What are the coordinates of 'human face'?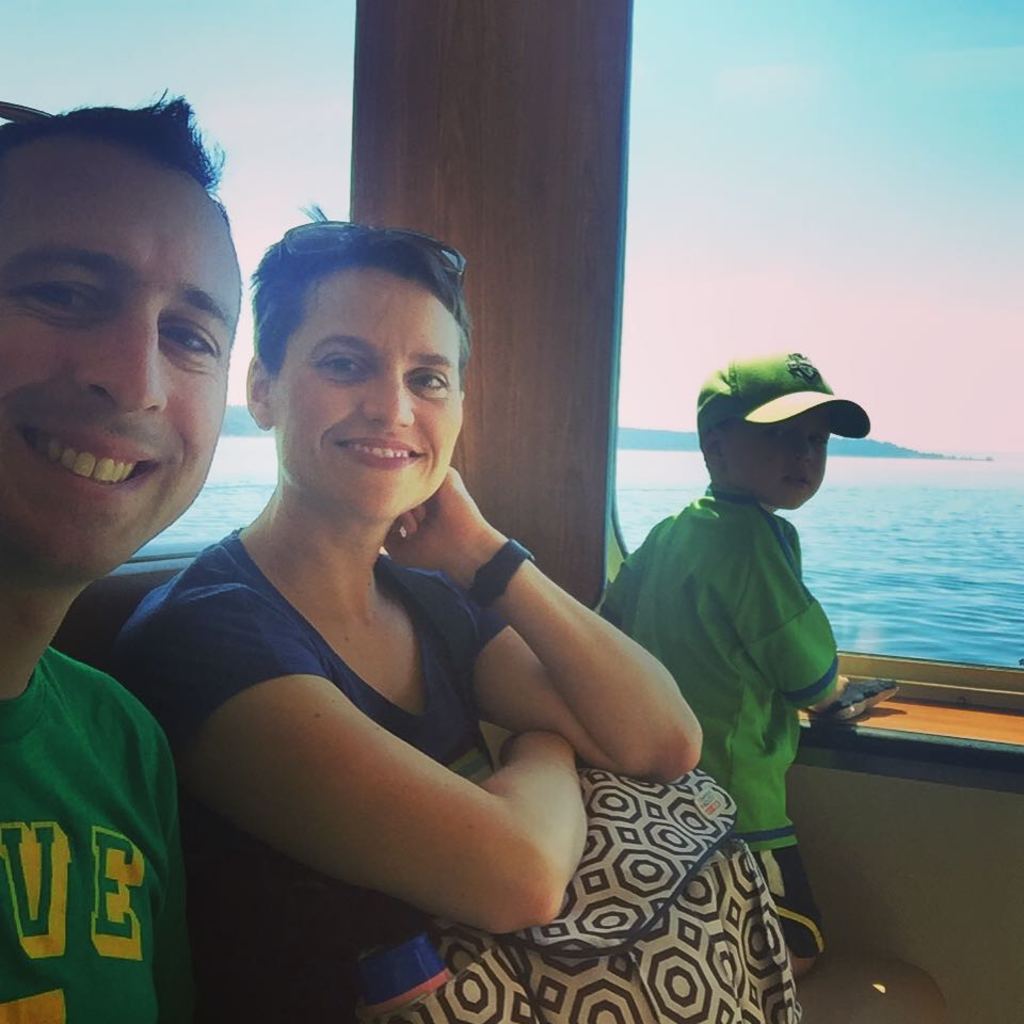
left=714, top=407, right=831, bottom=514.
